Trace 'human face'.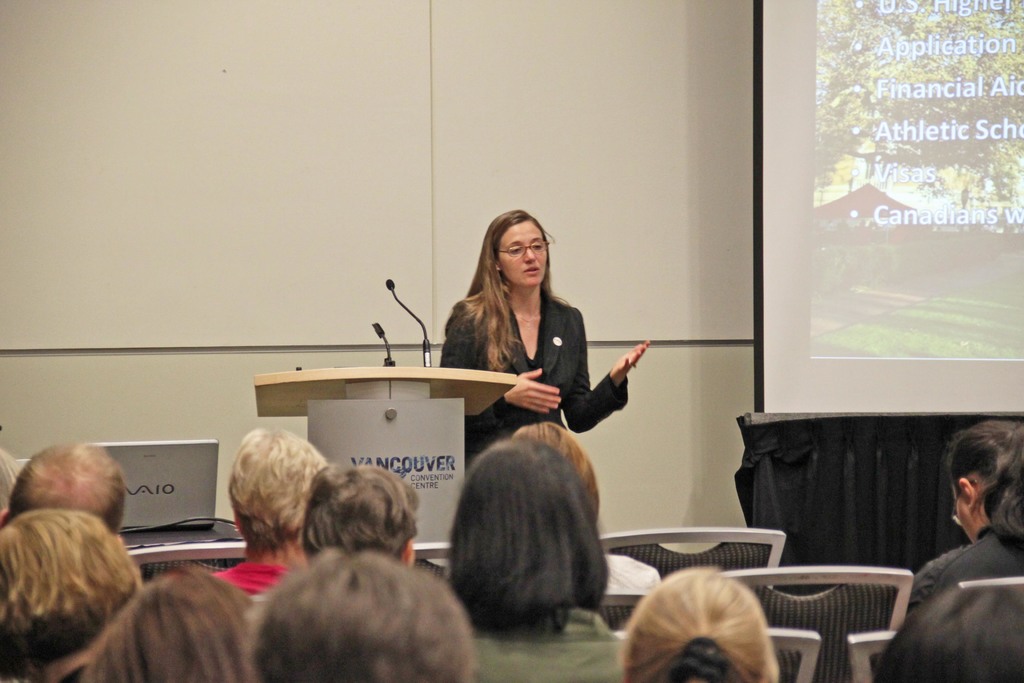
Traced to 499,219,552,290.
